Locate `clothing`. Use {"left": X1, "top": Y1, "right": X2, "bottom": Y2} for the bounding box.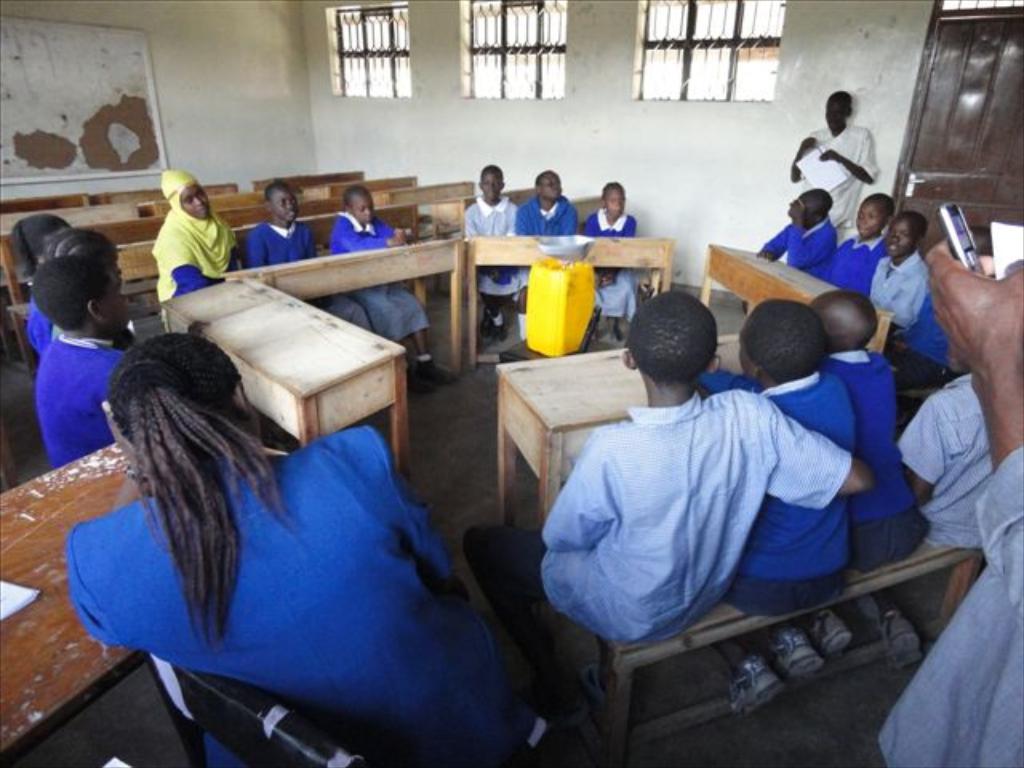
{"left": 138, "top": 174, "right": 224, "bottom": 288}.
